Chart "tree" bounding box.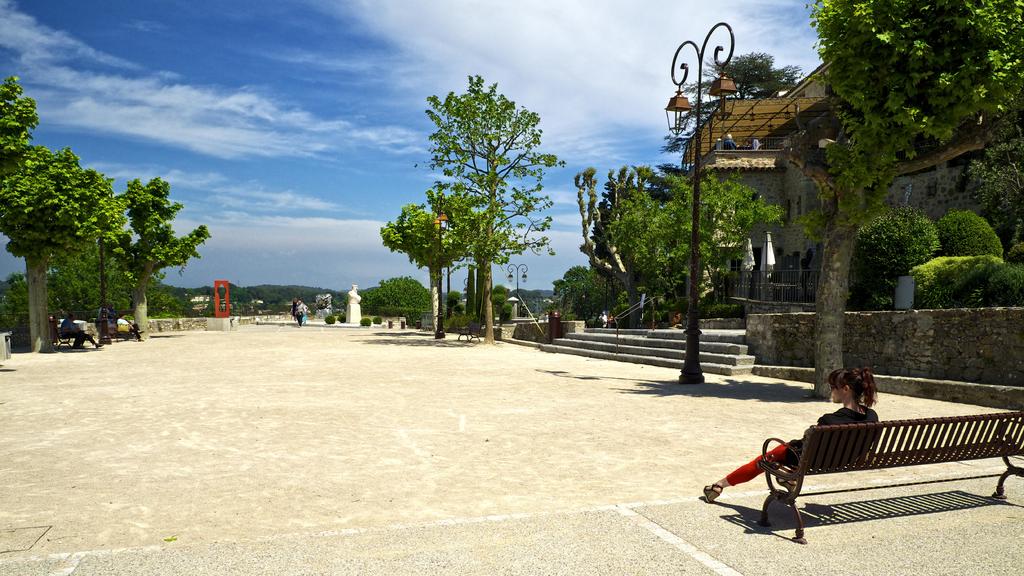
Charted: <box>105,179,210,339</box>.
